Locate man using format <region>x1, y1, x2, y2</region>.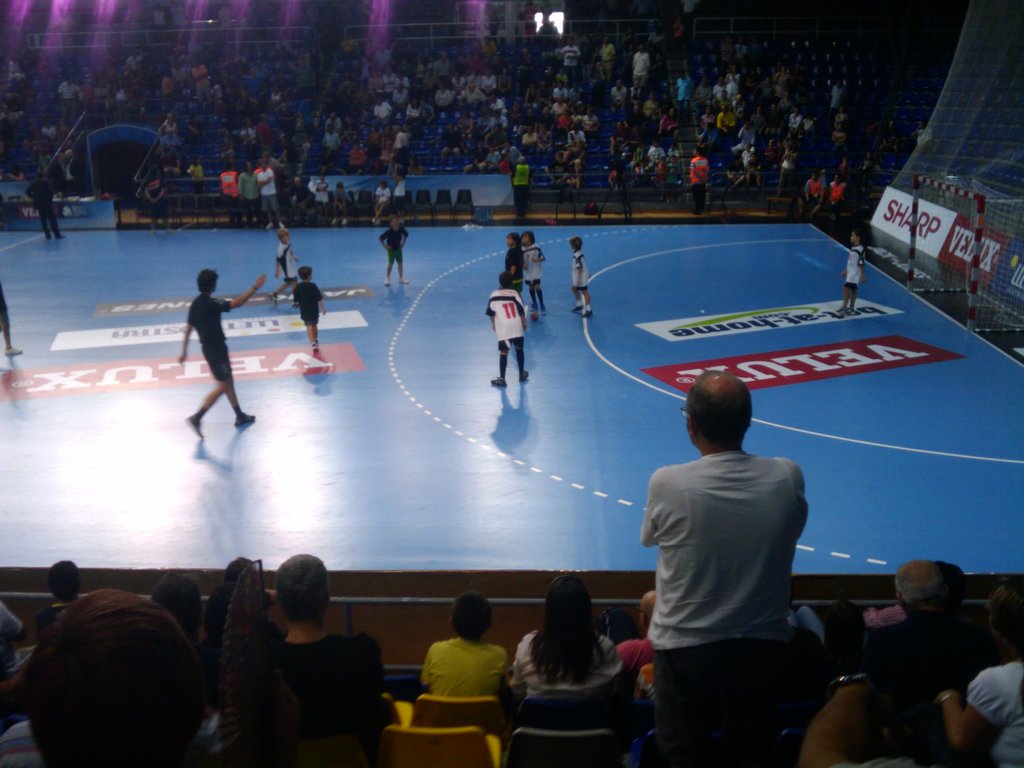
<region>689, 145, 713, 214</region>.
